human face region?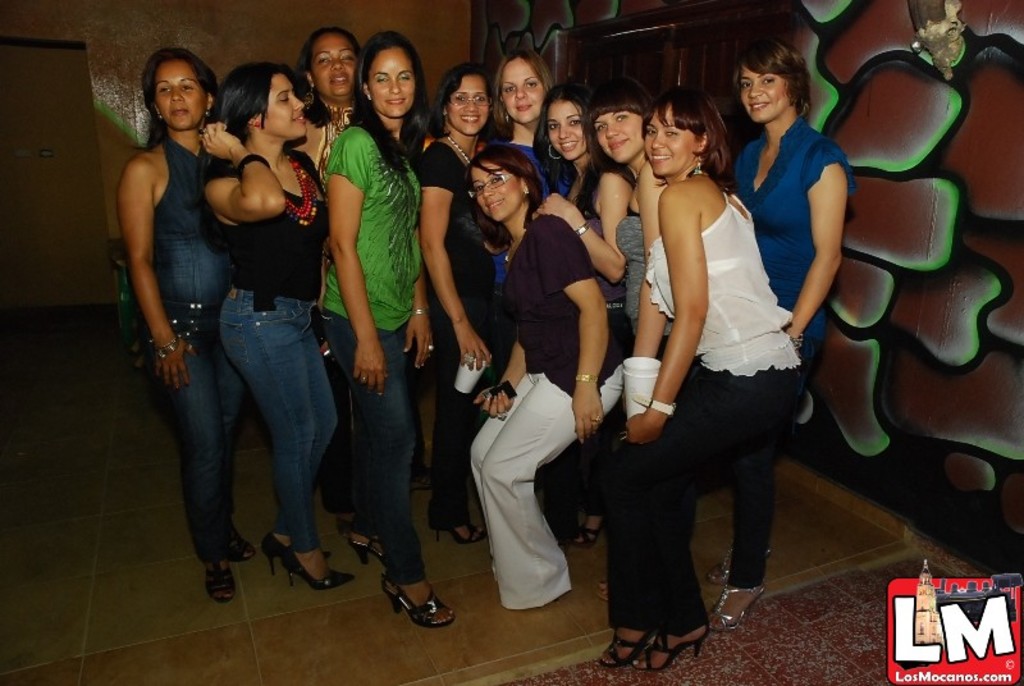
<region>645, 102, 695, 175</region>
